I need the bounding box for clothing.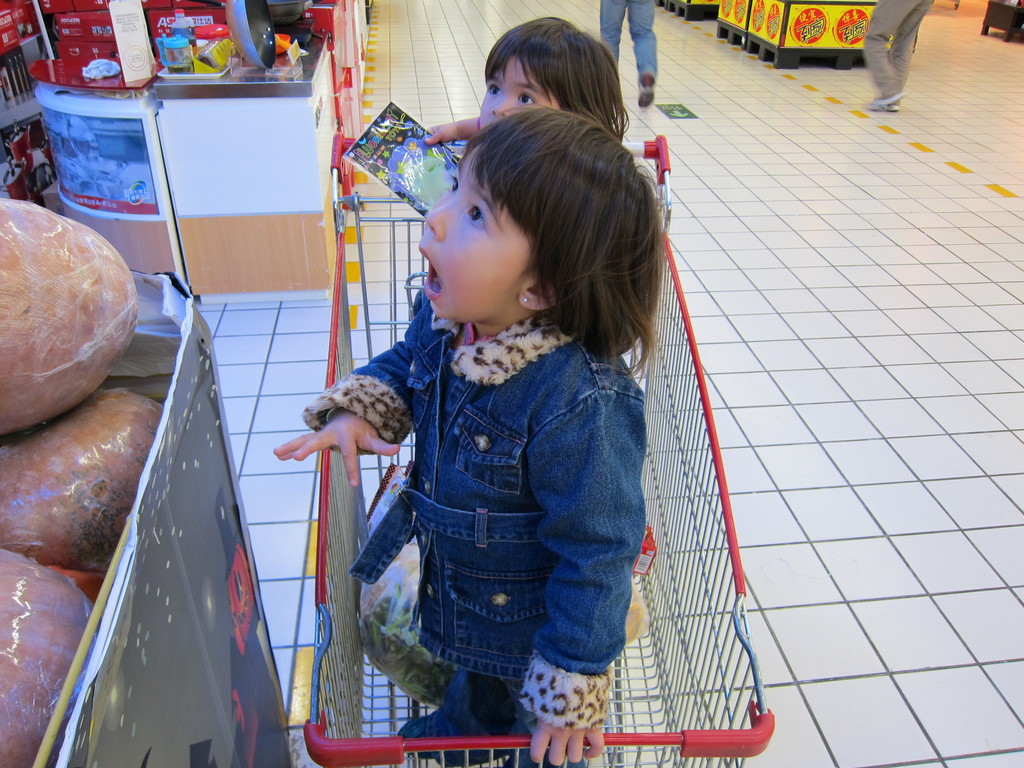
Here it is: {"left": 593, "top": 0, "right": 662, "bottom": 79}.
